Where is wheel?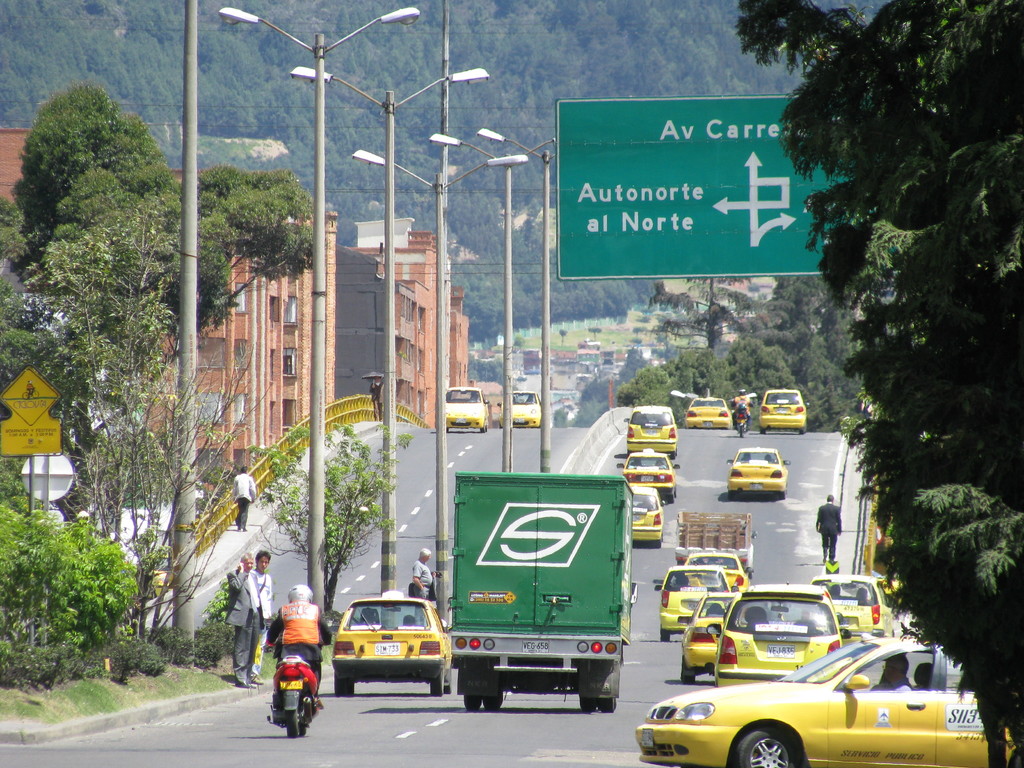
bbox=(283, 708, 301, 739).
